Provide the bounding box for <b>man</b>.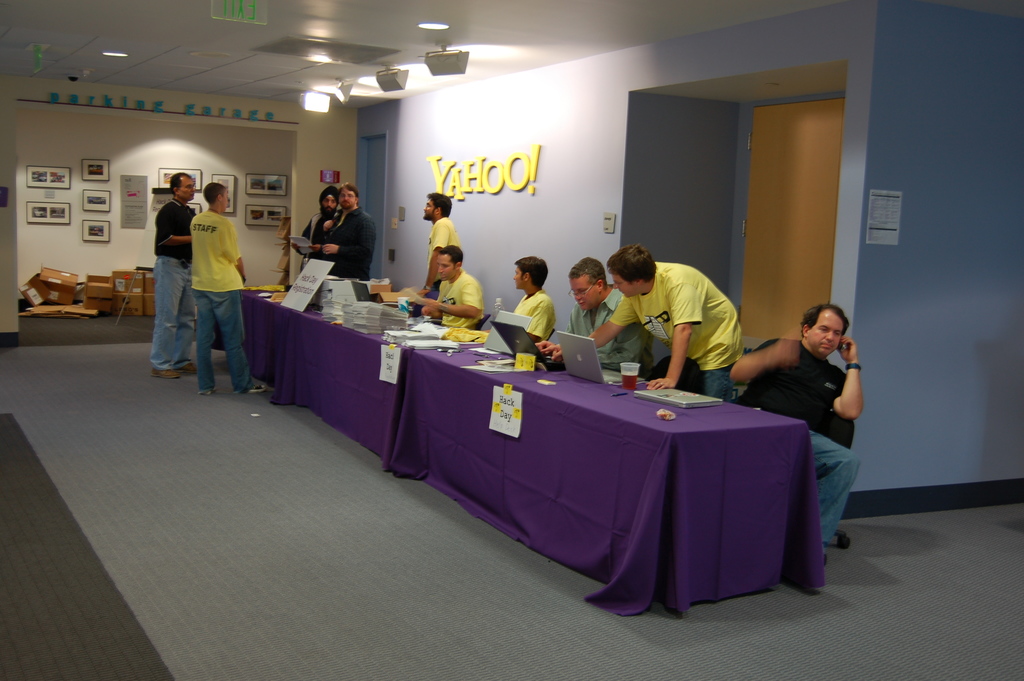
728, 303, 866, 550.
